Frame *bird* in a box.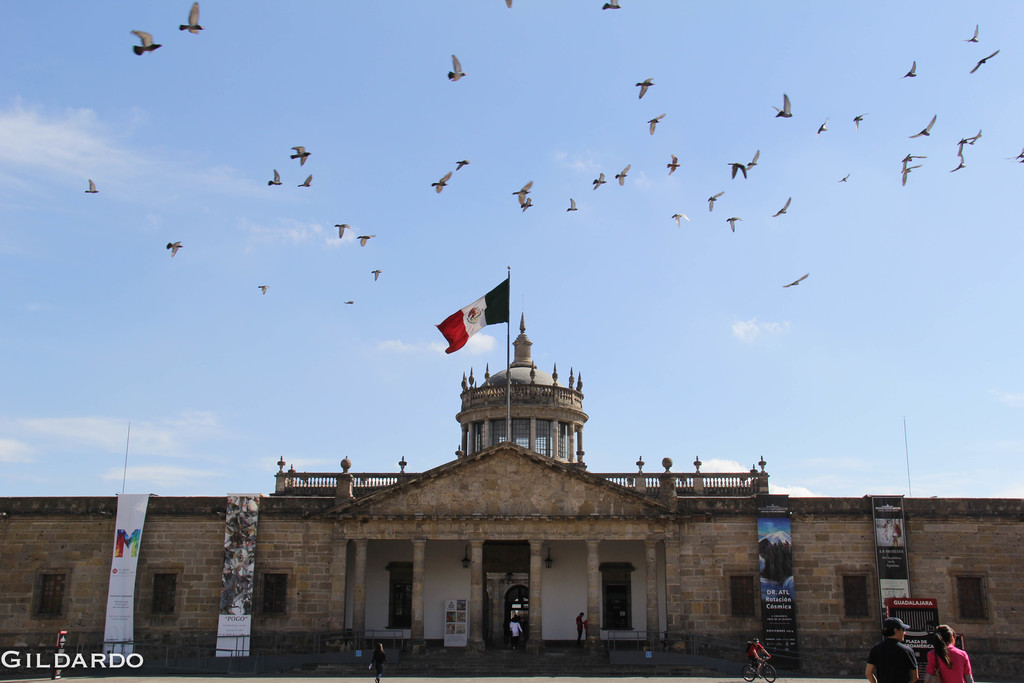
[left=445, top=52, right=467, bottom=86].
